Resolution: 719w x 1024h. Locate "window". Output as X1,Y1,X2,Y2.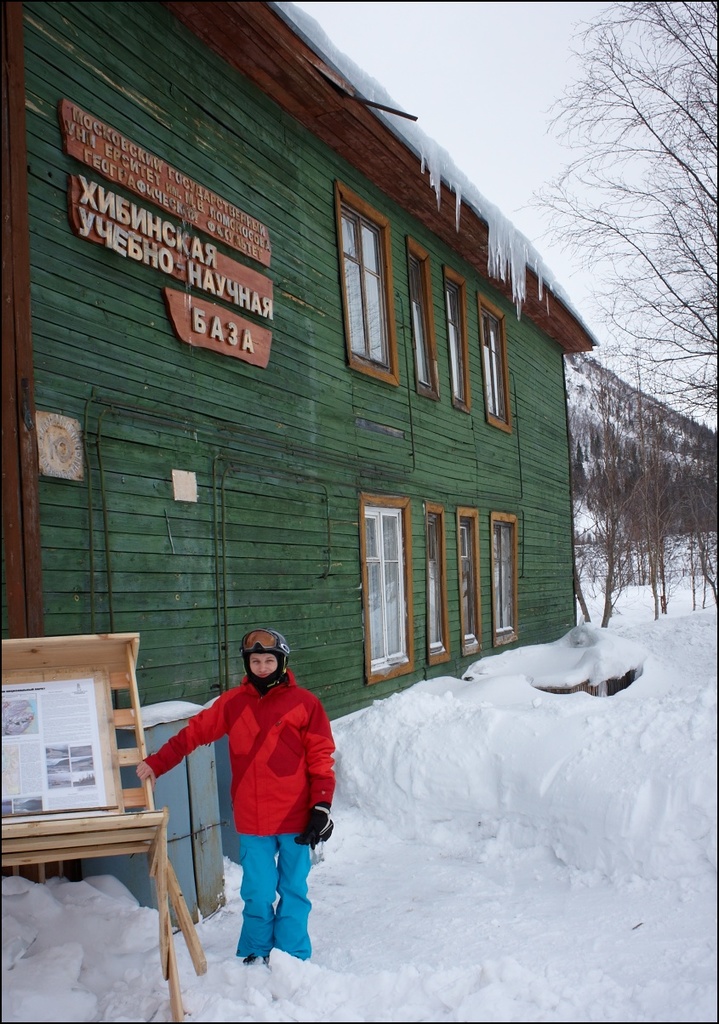
331,163,414,383.
